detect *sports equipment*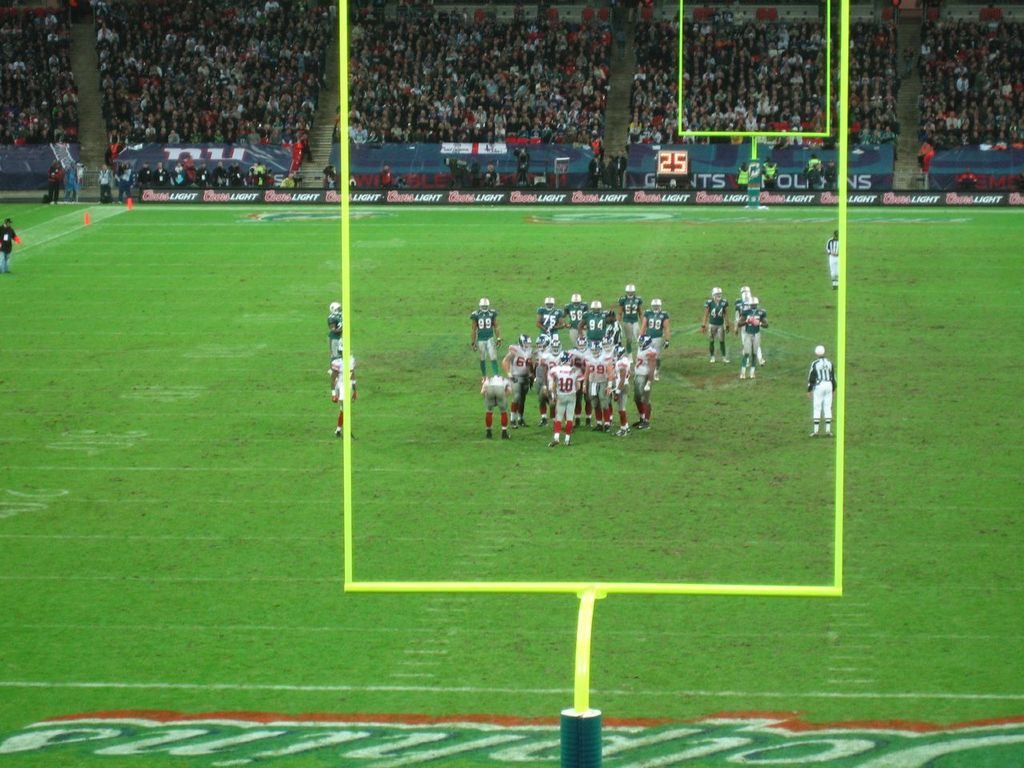
{"left": 714, "top": 287, "right": 724, "bottom": 301}
